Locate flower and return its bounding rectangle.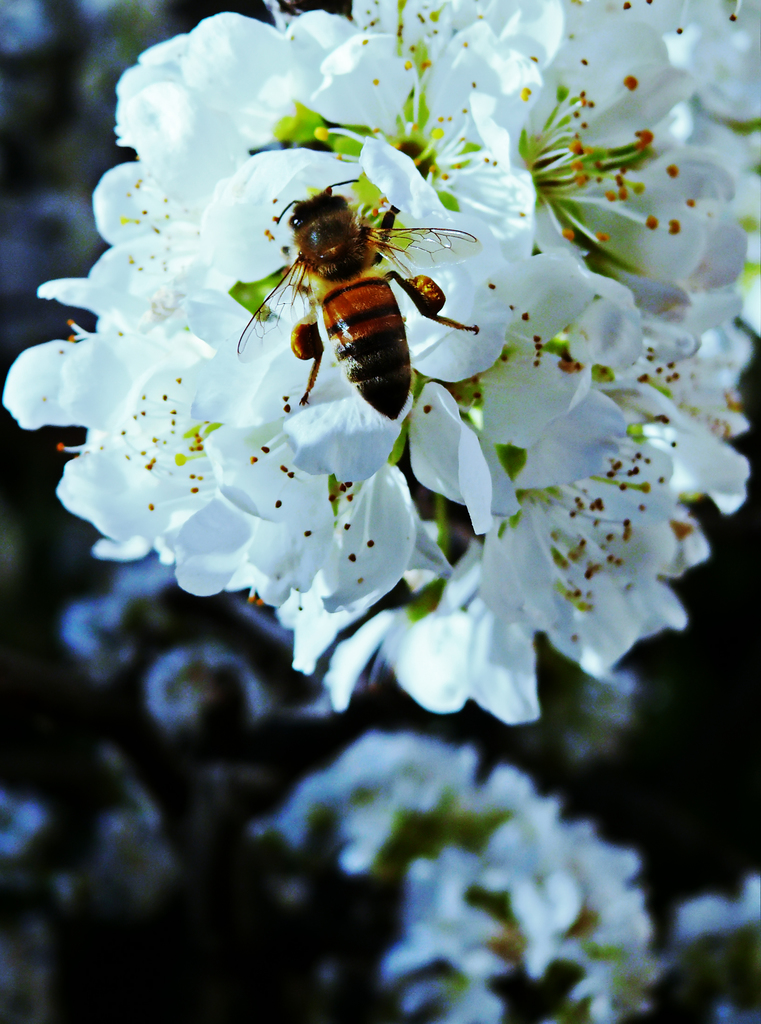
BBox(0, 0, 760, 742).
